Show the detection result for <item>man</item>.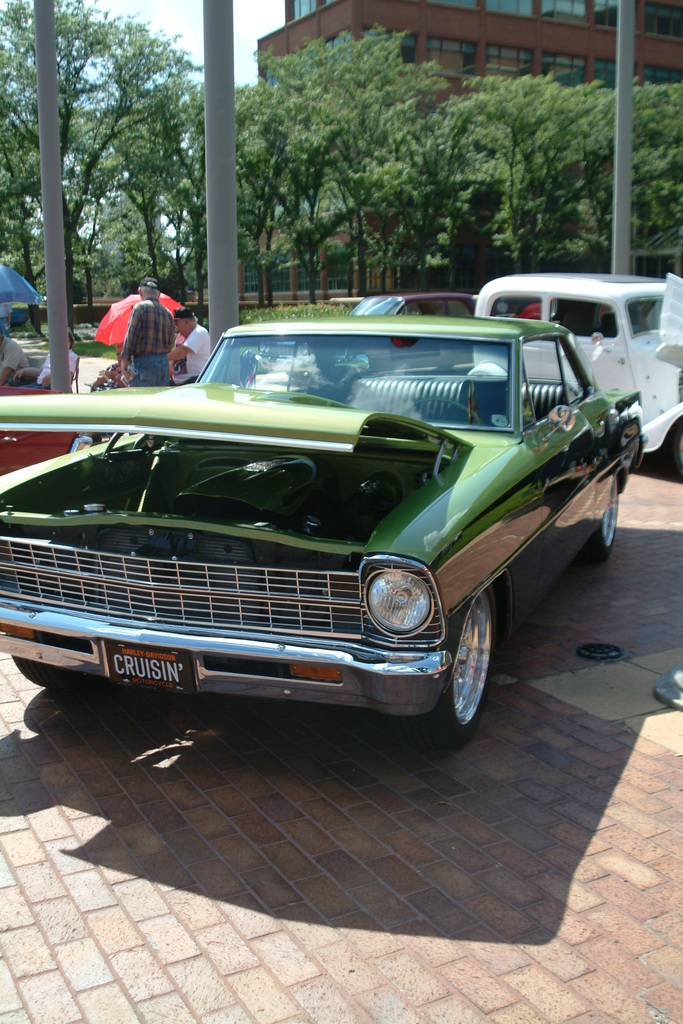
(113,275,170,384).
